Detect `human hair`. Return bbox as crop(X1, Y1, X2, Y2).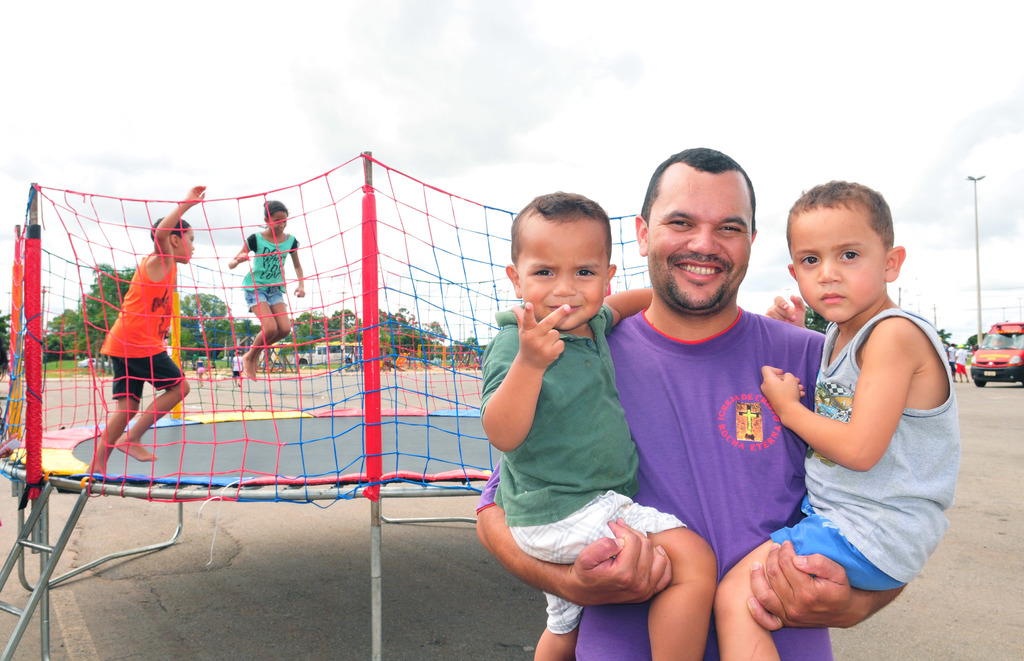
crop(147, 211, 189, 236).
